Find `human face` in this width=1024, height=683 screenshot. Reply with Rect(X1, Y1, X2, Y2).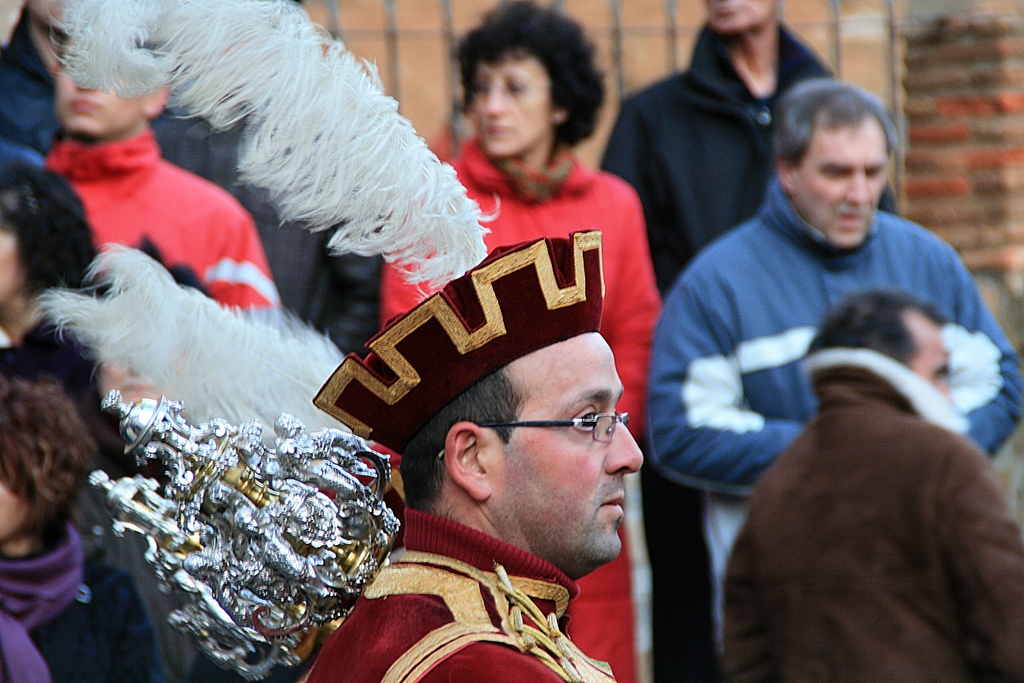
Rect(909, 324, 952, 406).
